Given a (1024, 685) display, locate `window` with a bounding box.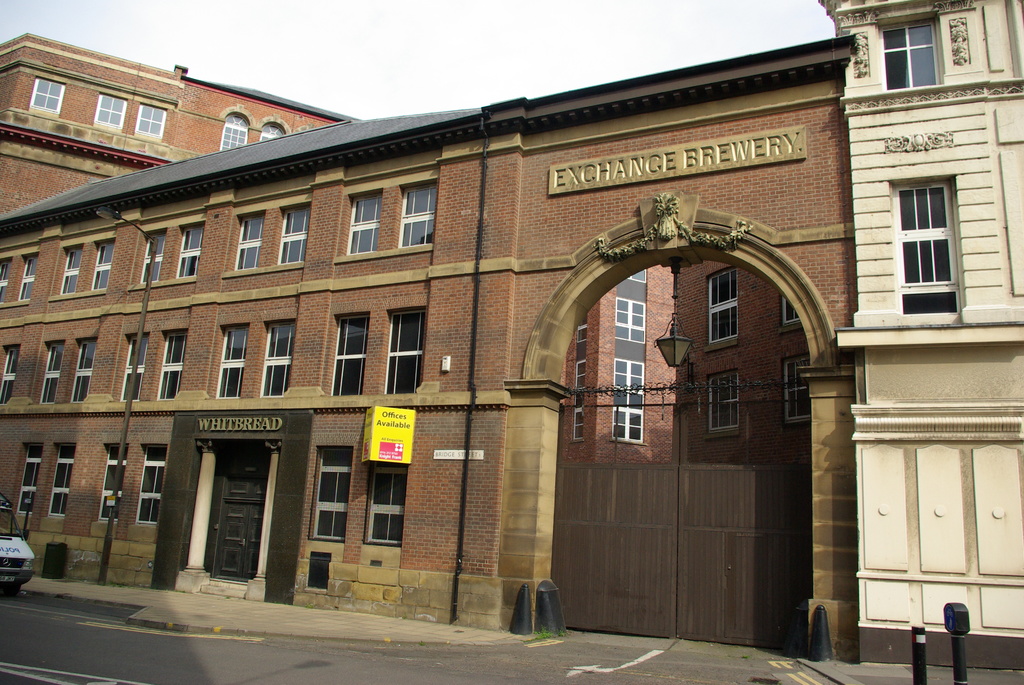
Located: [x1=102, y1=93, x2=125, y2=127].
